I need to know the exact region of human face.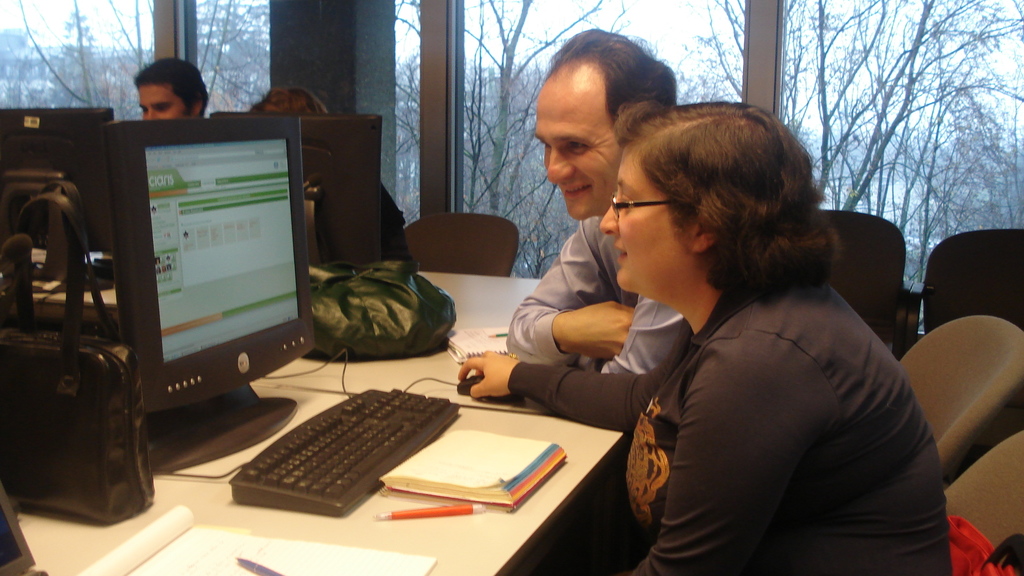
Region: (533,90,601,221).
